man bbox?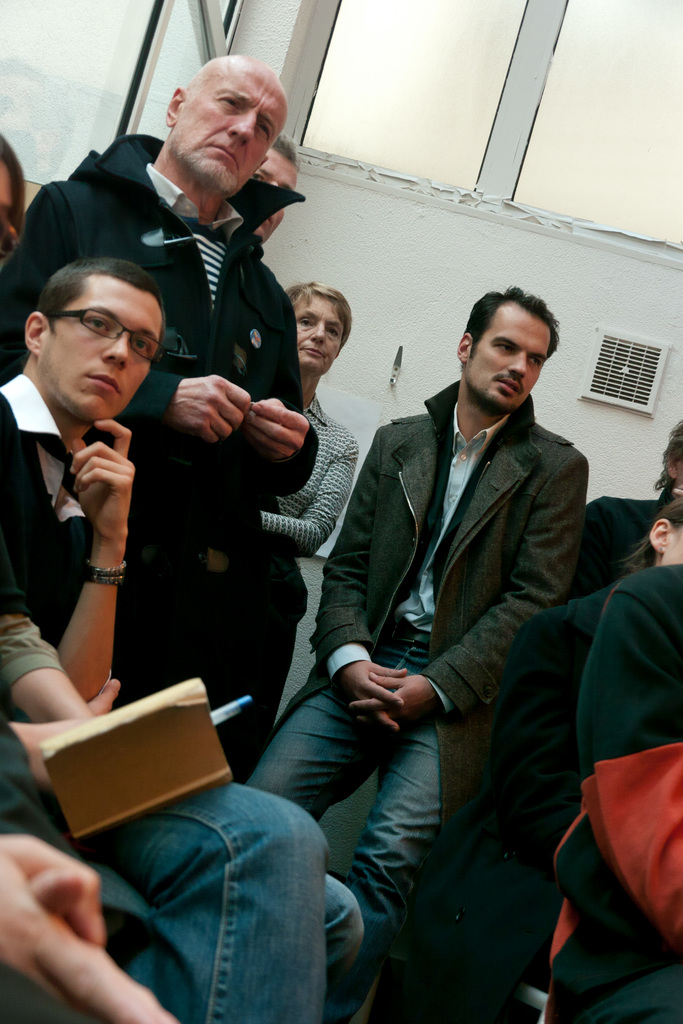
detection(0, 53, 322, 707)
